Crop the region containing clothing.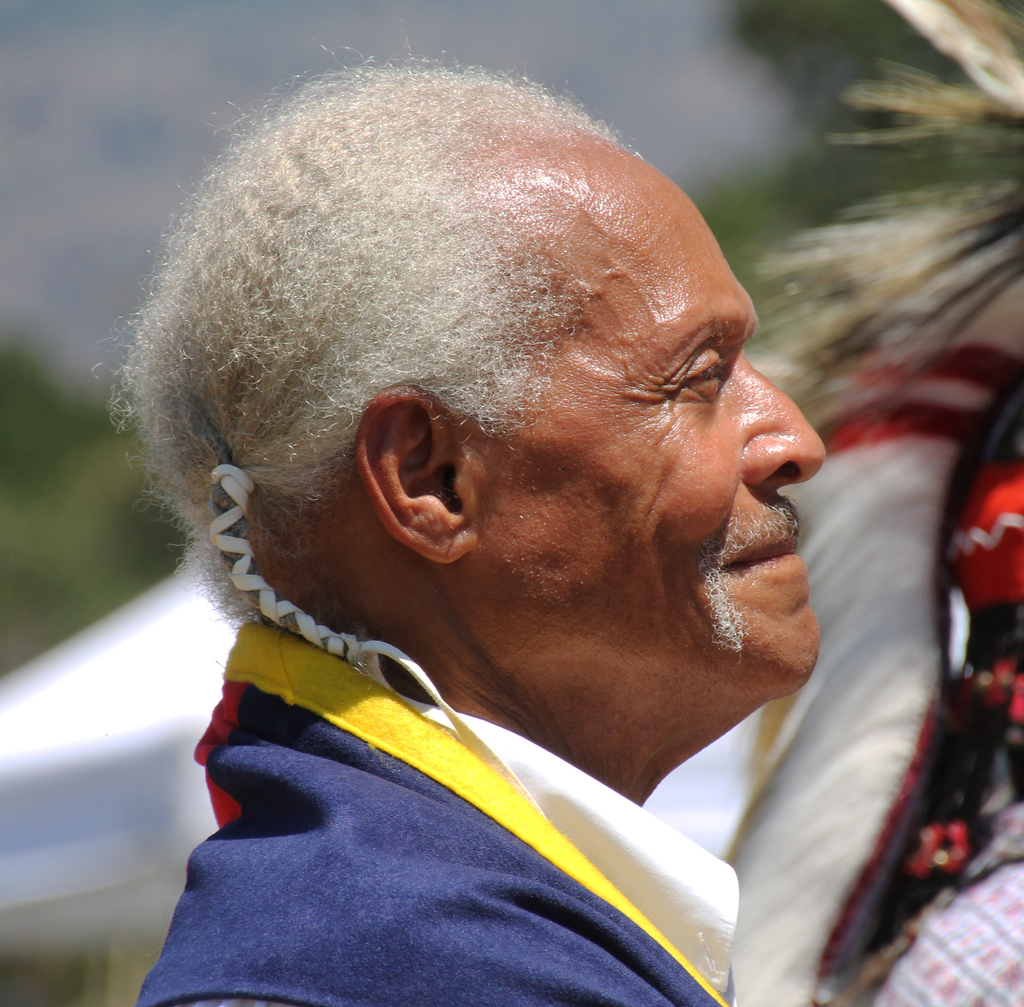
Crop region: (131, 627, 741, 1006).
